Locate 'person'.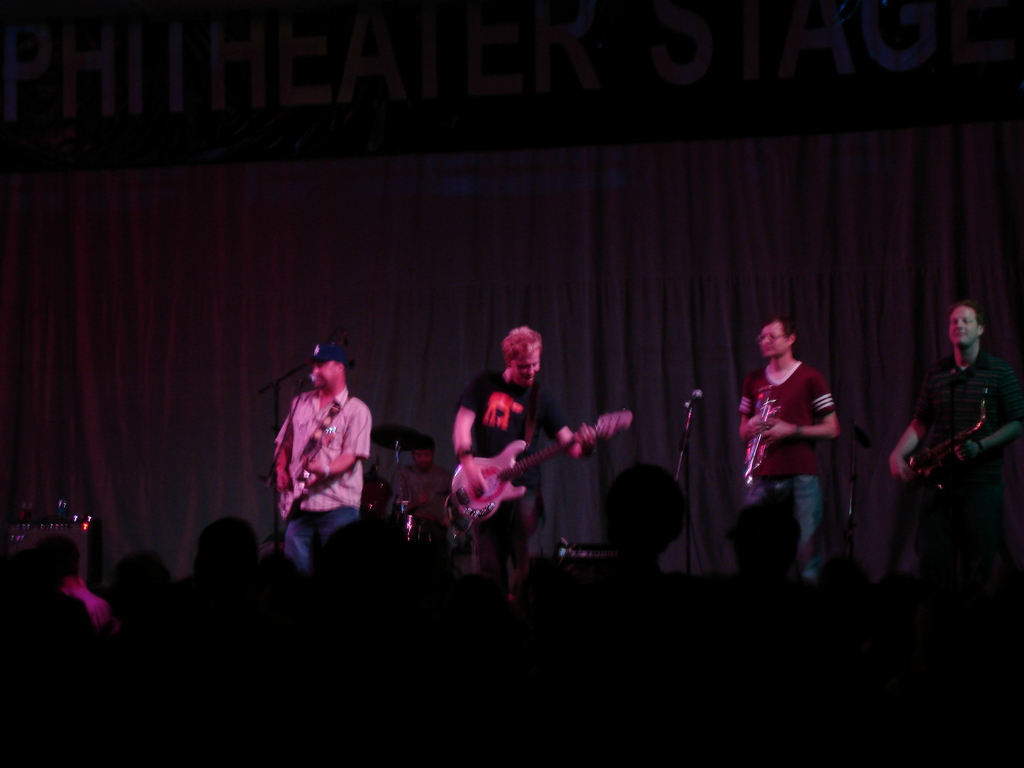
Bounding box: <bbox>615, 456, 700, 610</bbox>.
